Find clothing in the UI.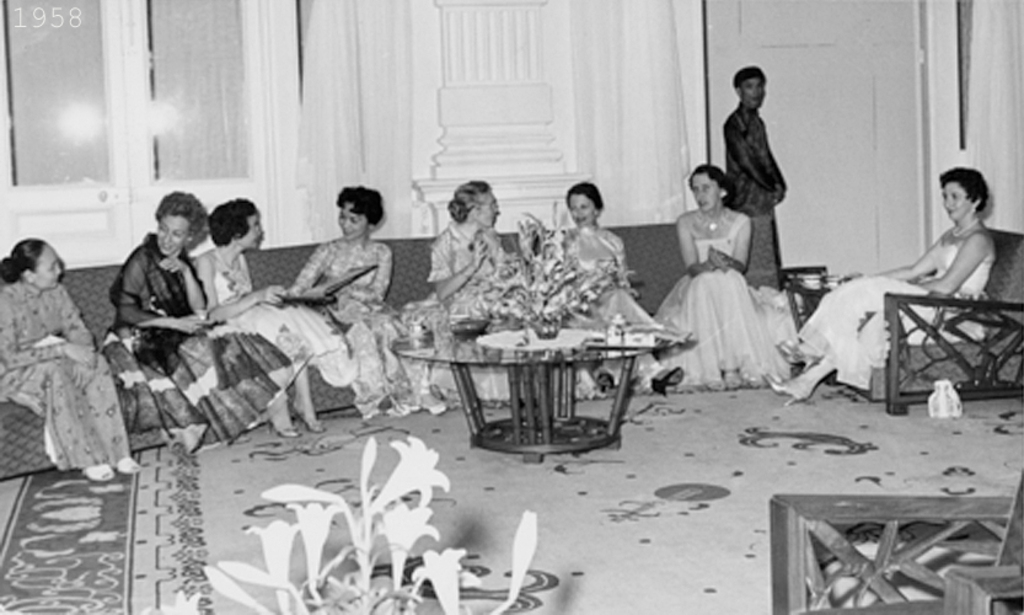
UI element at 558, 218, 691, 401.
